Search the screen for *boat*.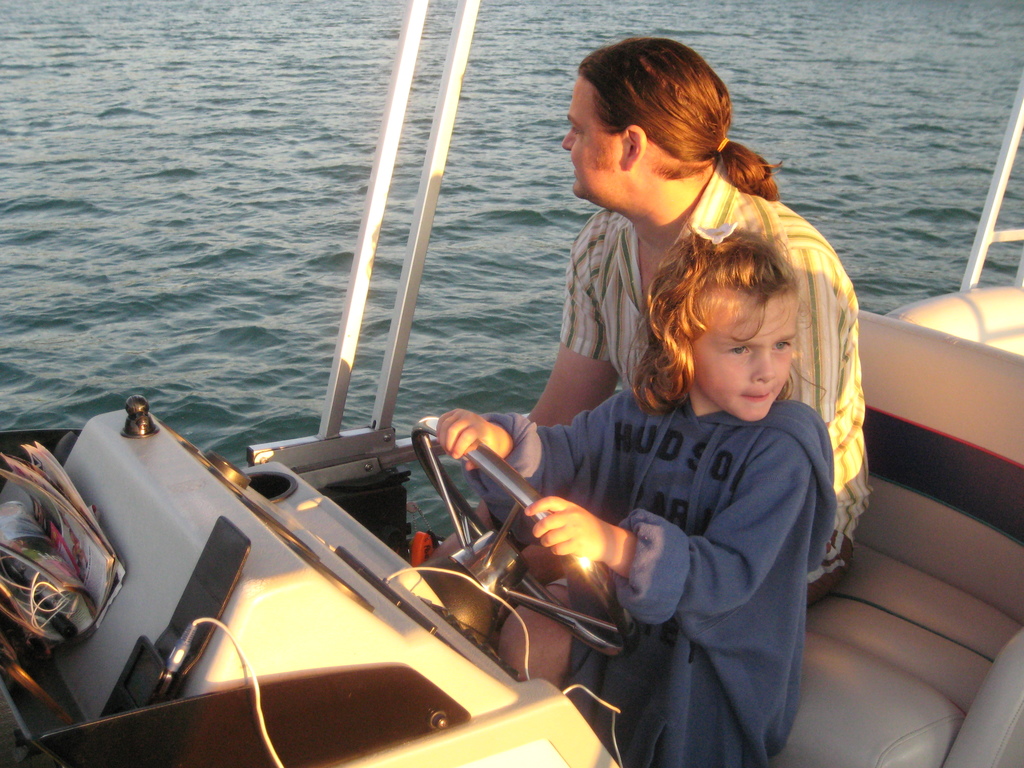
Found at 0:0:1023:767.
